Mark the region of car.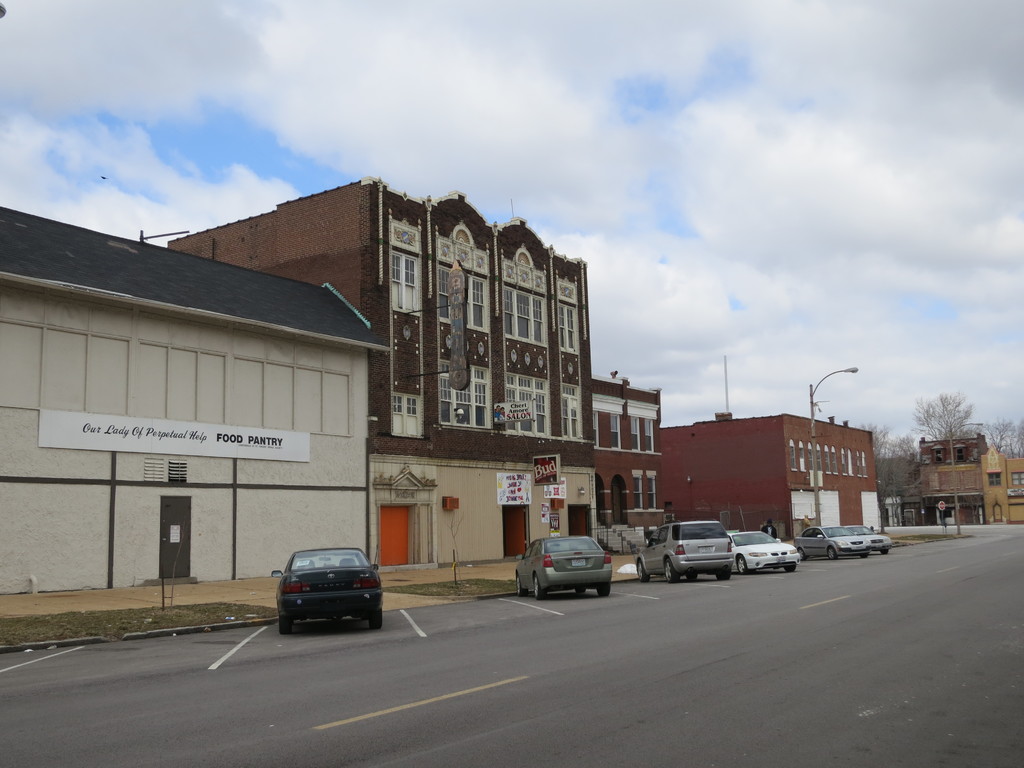
Region: bbox=[514, 532, 614, 600].
